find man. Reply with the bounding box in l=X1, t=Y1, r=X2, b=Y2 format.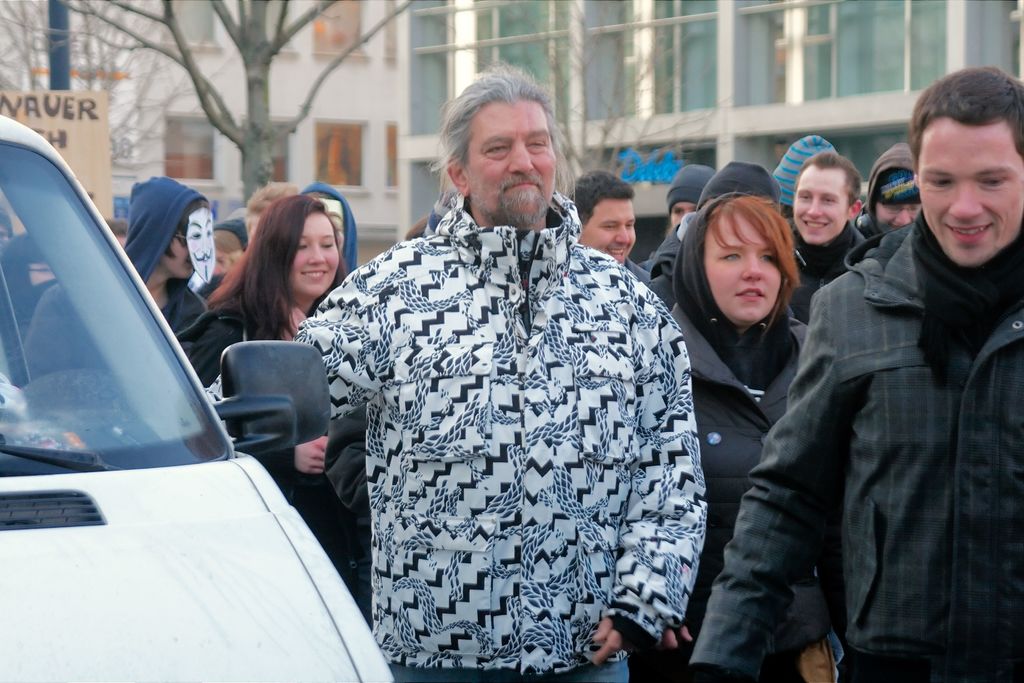
l=684, t=67, r=1023, b=682.
